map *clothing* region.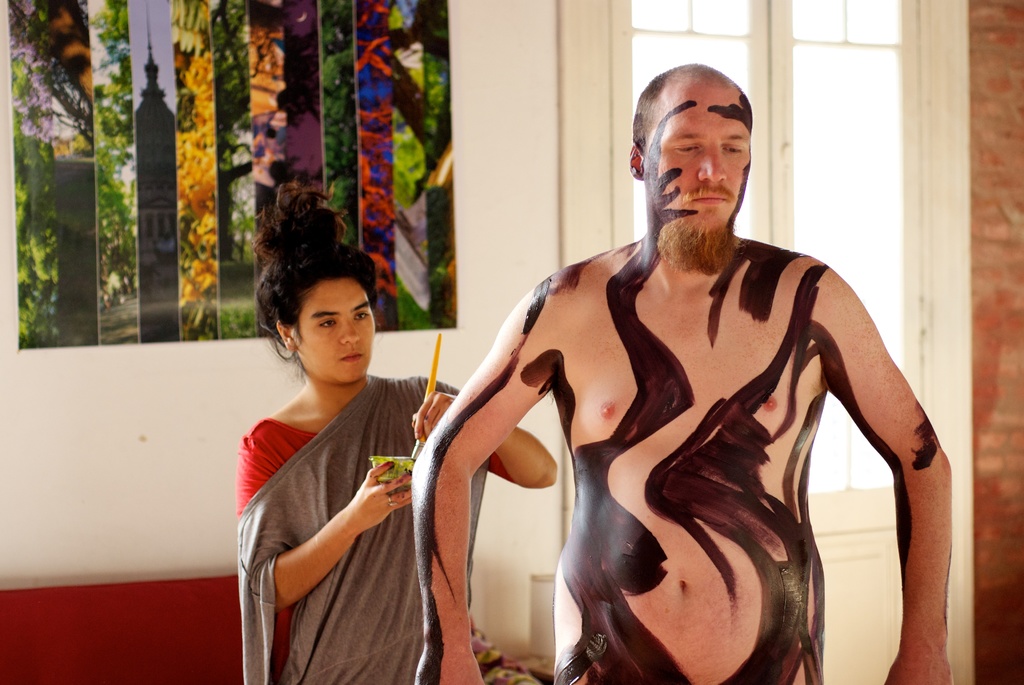
Mapped to 236/333/435/665.
